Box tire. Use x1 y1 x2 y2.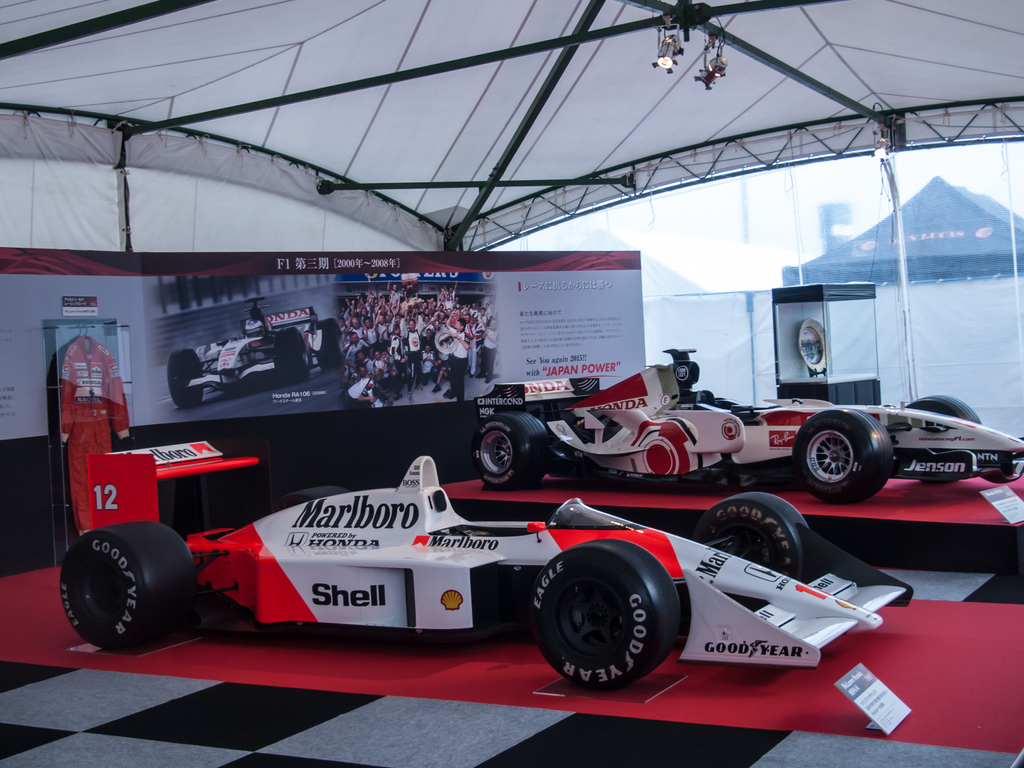
166 346 205 410.
